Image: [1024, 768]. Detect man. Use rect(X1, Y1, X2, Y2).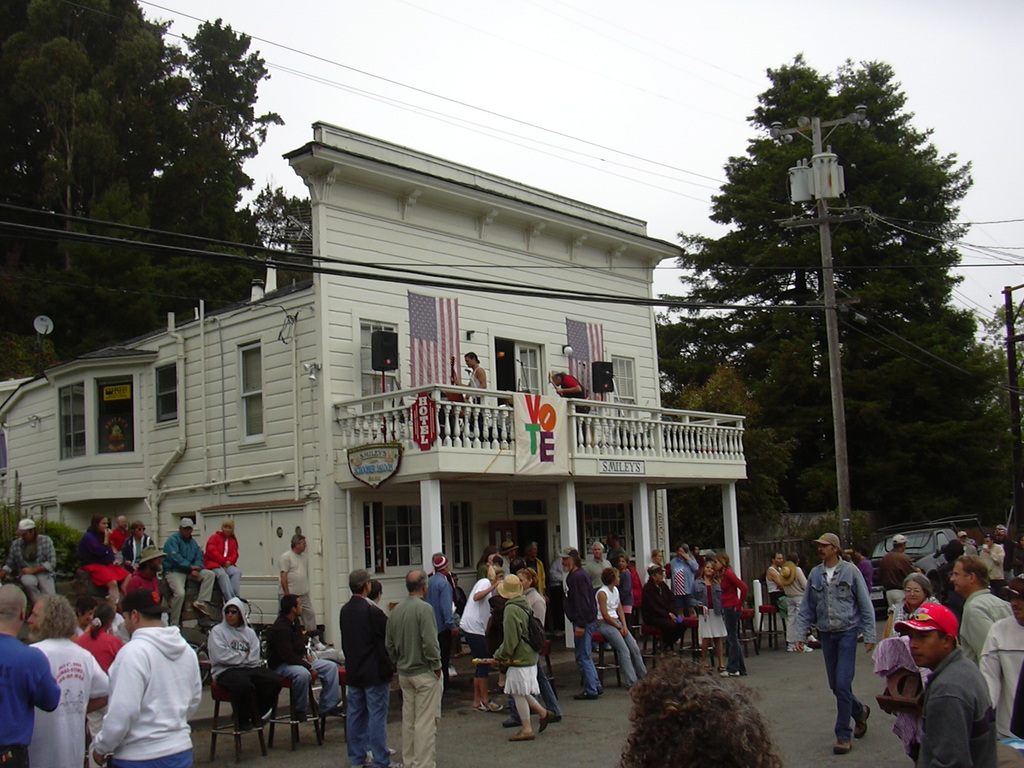
rect(850, 545, 873, 627).
